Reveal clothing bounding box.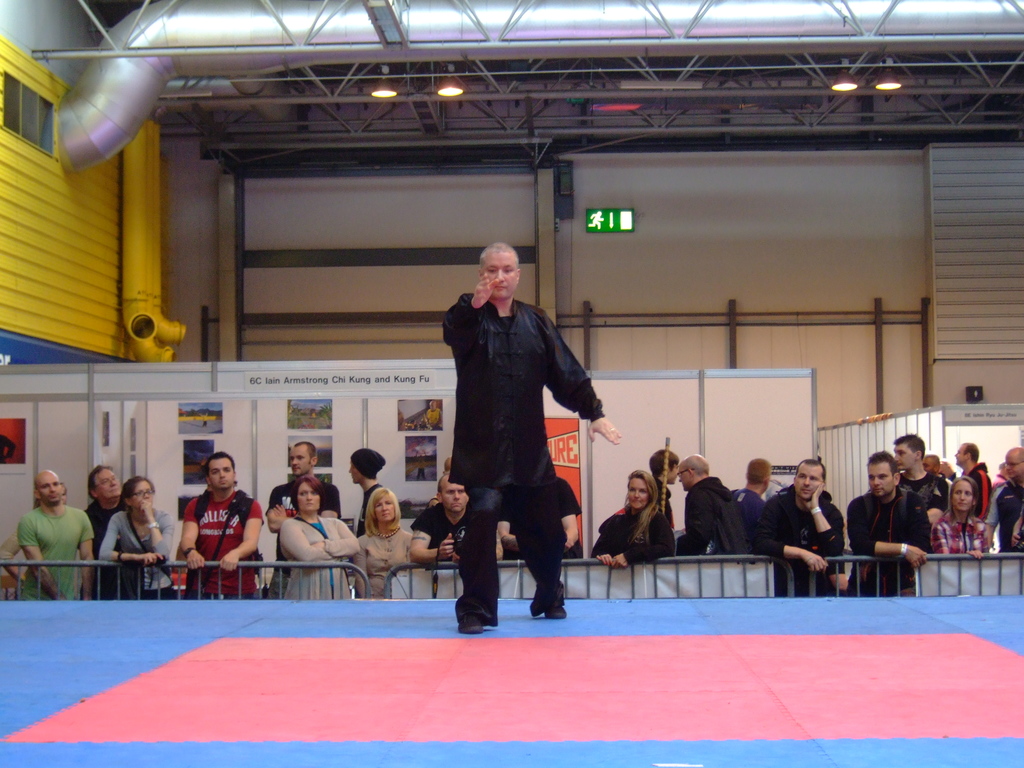
Revealed: locate(275, 516, 359, 602).
